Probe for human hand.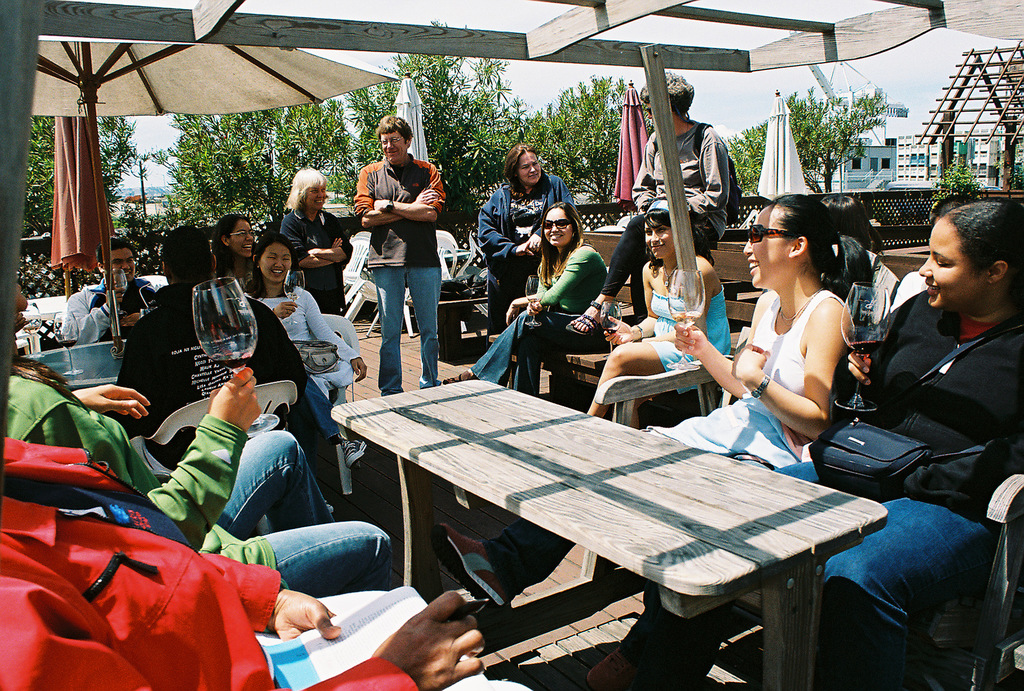
Probe result: {"left": 120, "top": 313, "right": 142, "bottom": 331}.
